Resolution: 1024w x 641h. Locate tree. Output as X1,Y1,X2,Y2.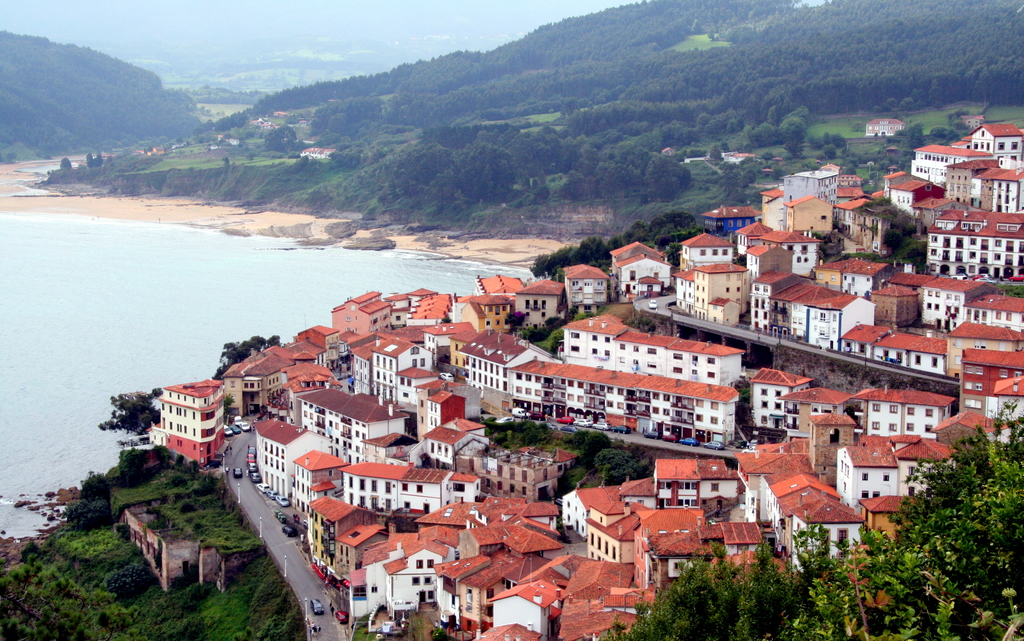
83,152,94,165.
